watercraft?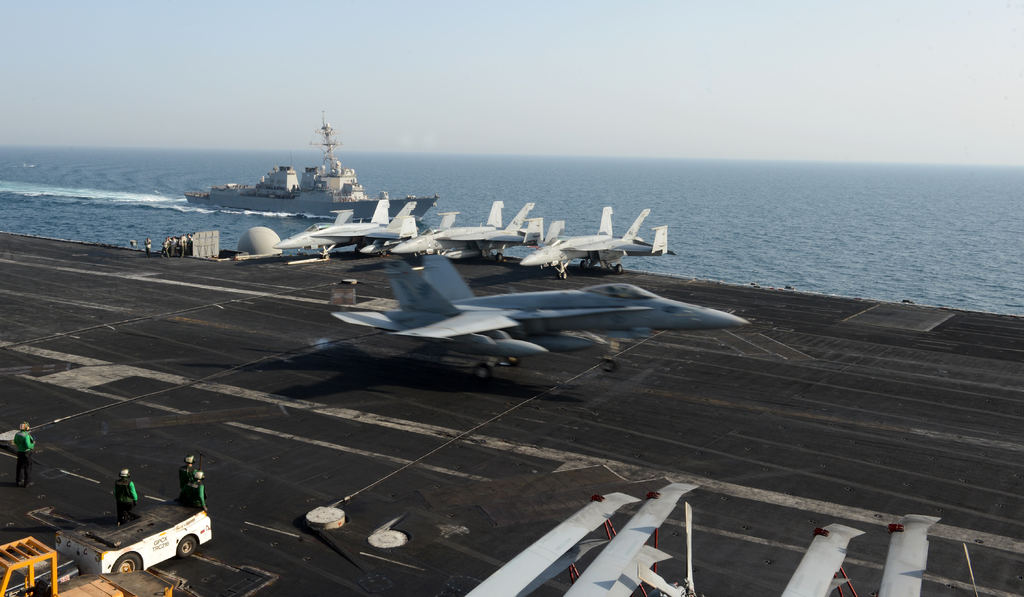
detection(187, 110, 440, 221)
